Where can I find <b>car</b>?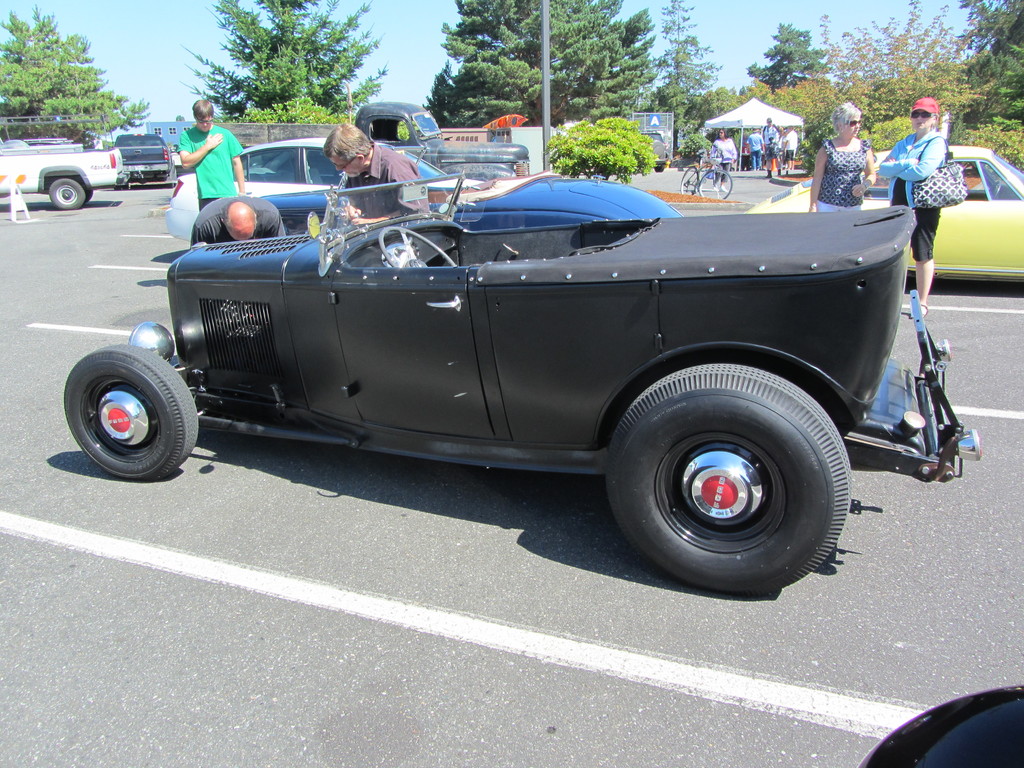
You can find it at box(57, 164, 977, 617).
